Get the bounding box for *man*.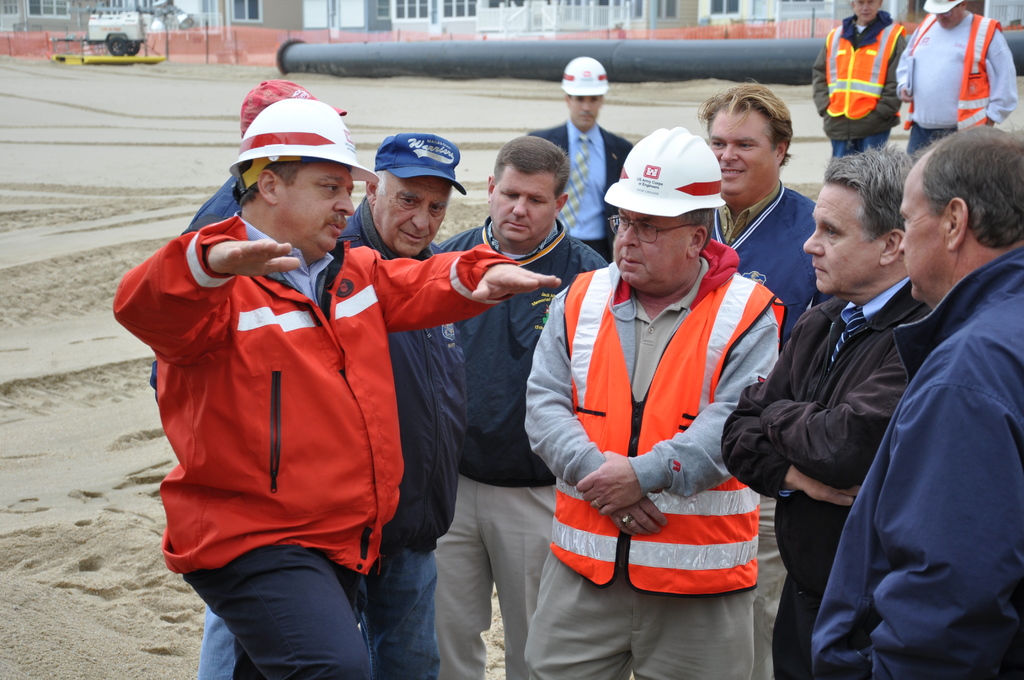
box=[428, 132, 609, 676].
